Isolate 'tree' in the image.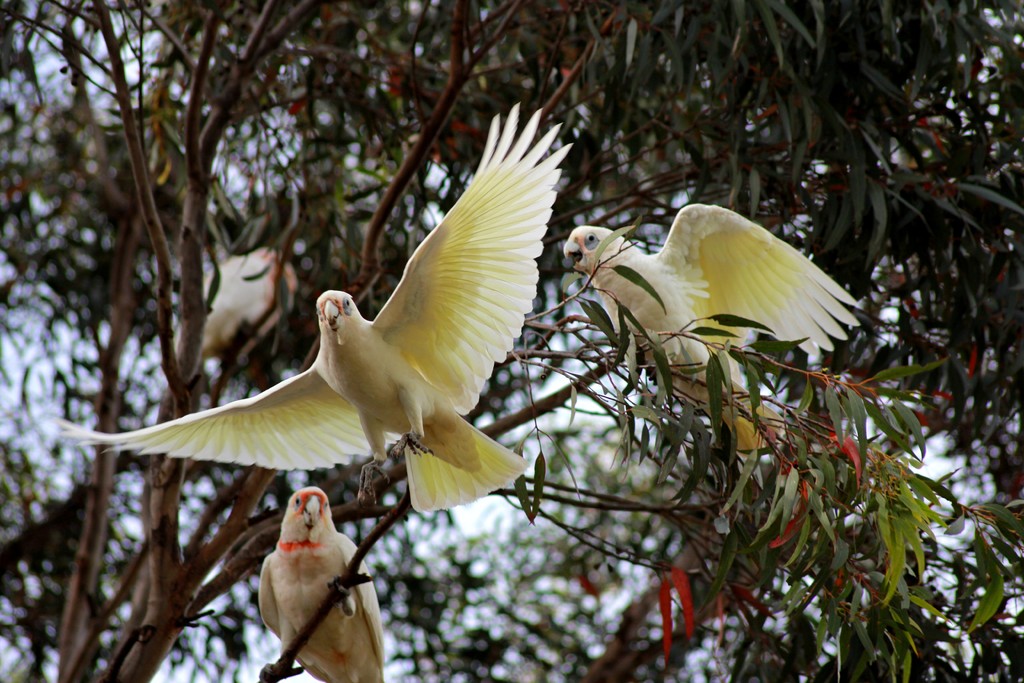
Isolated region: x1=0, y1=0, x2=1023, y2=678.
